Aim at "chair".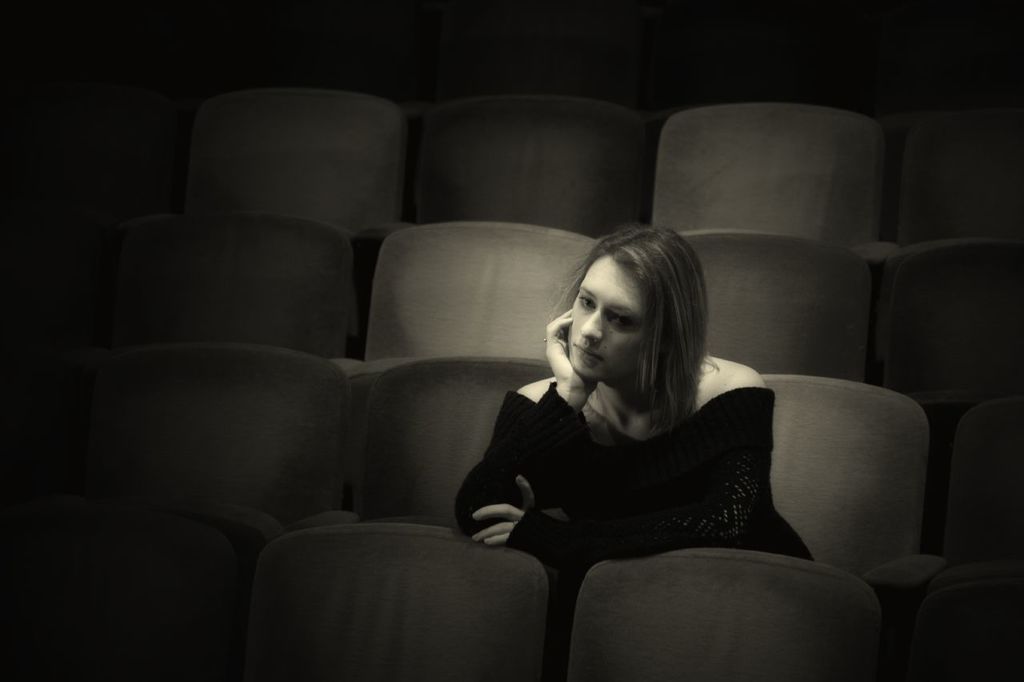
Aimed at <bbox>564, 539, 883, 681</bbox>.
